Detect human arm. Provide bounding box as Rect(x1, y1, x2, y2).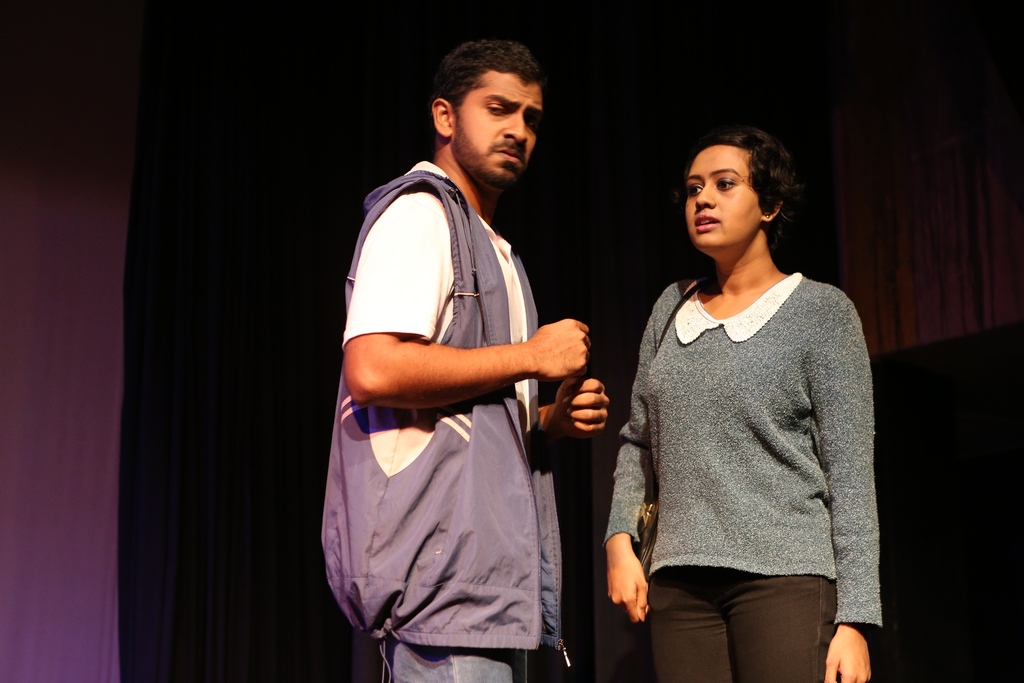
Rect(335, 185, 593, 403).
